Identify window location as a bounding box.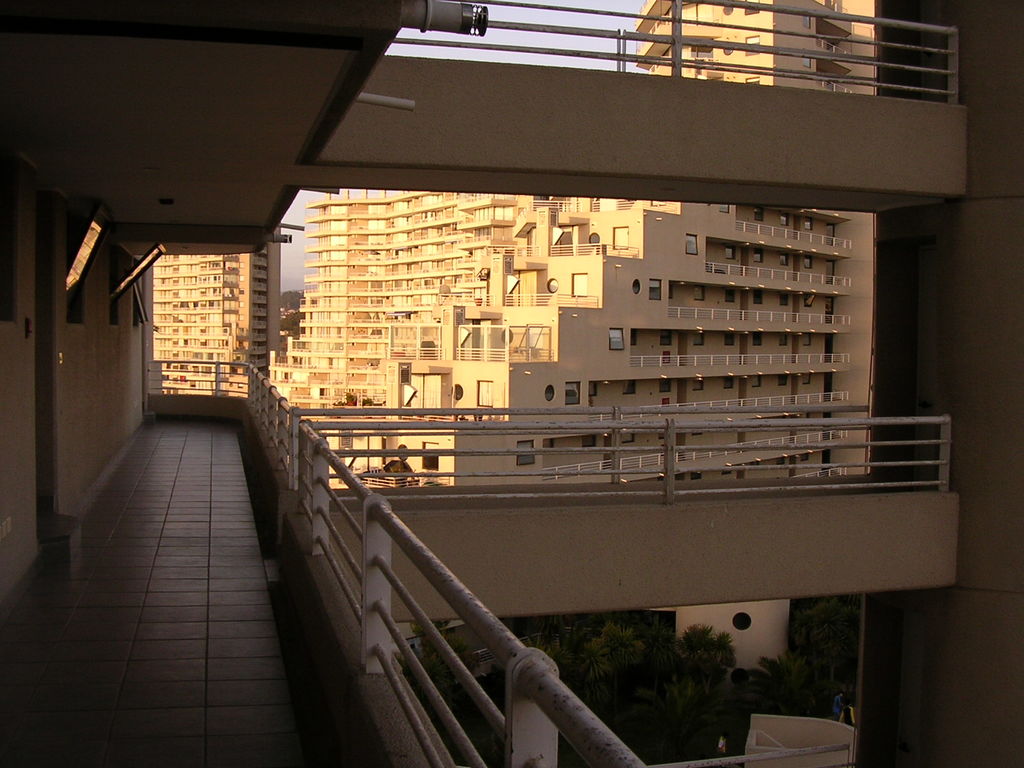
[571,272,587,298].
